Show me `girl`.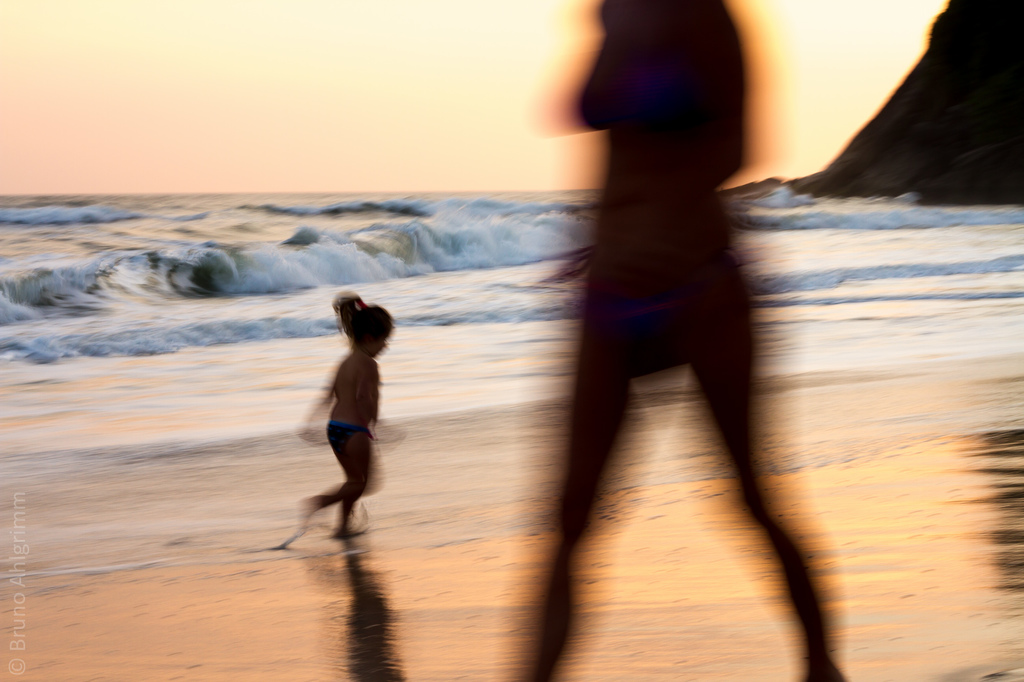
`girl` is here: bbox=(292, 282, 400, 560).
